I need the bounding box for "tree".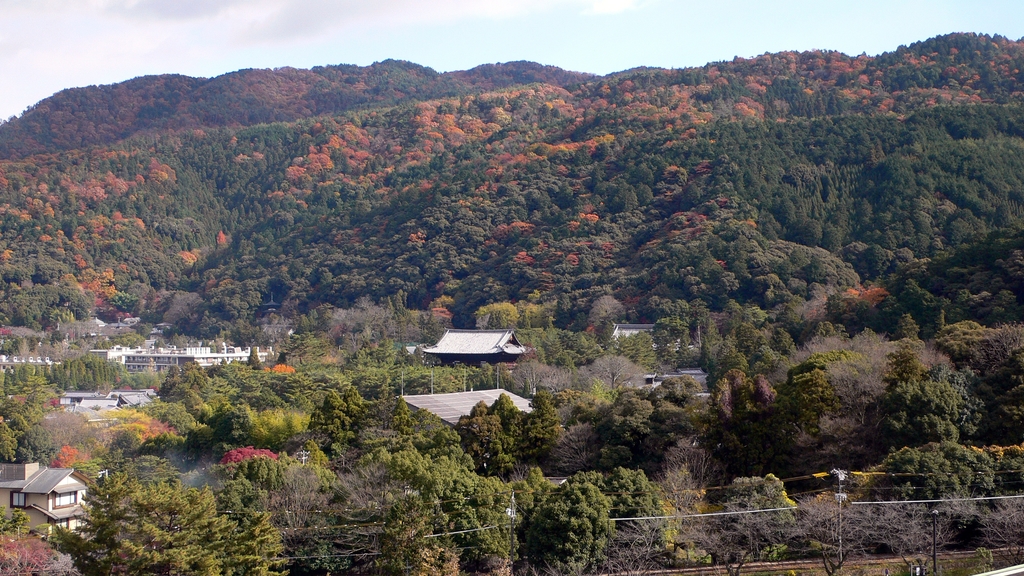
Here it is: pyautogui.locateOnScreen(925, 360, 986, 438).
